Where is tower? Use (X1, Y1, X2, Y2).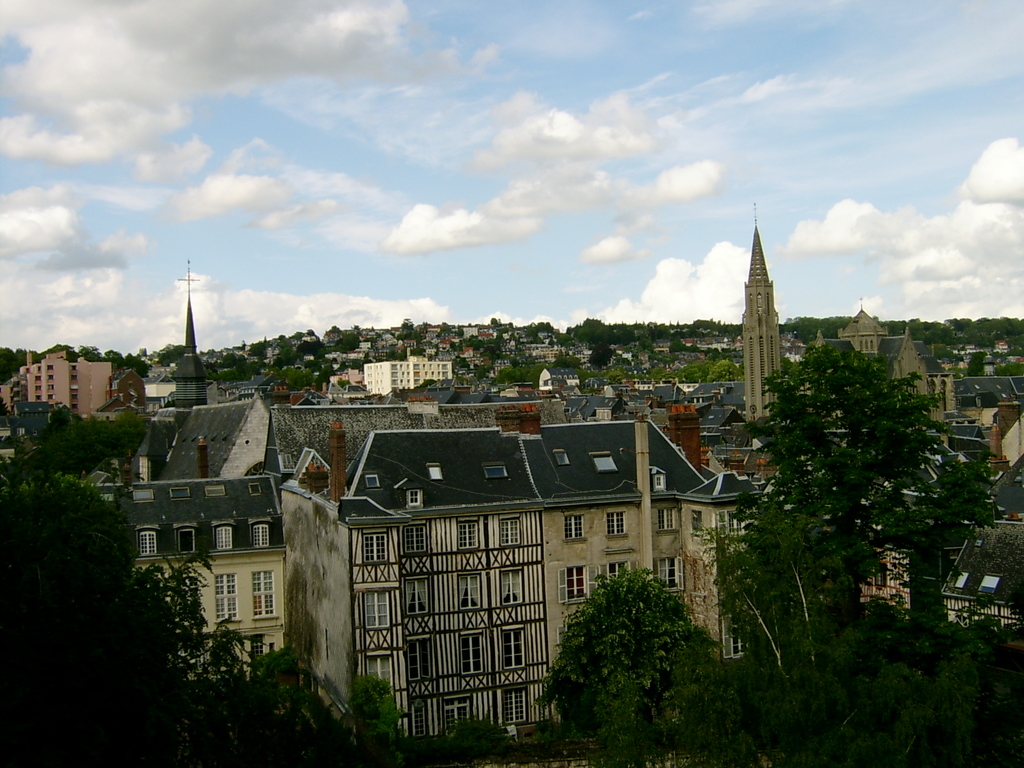
(177, 266, 201, 356).
